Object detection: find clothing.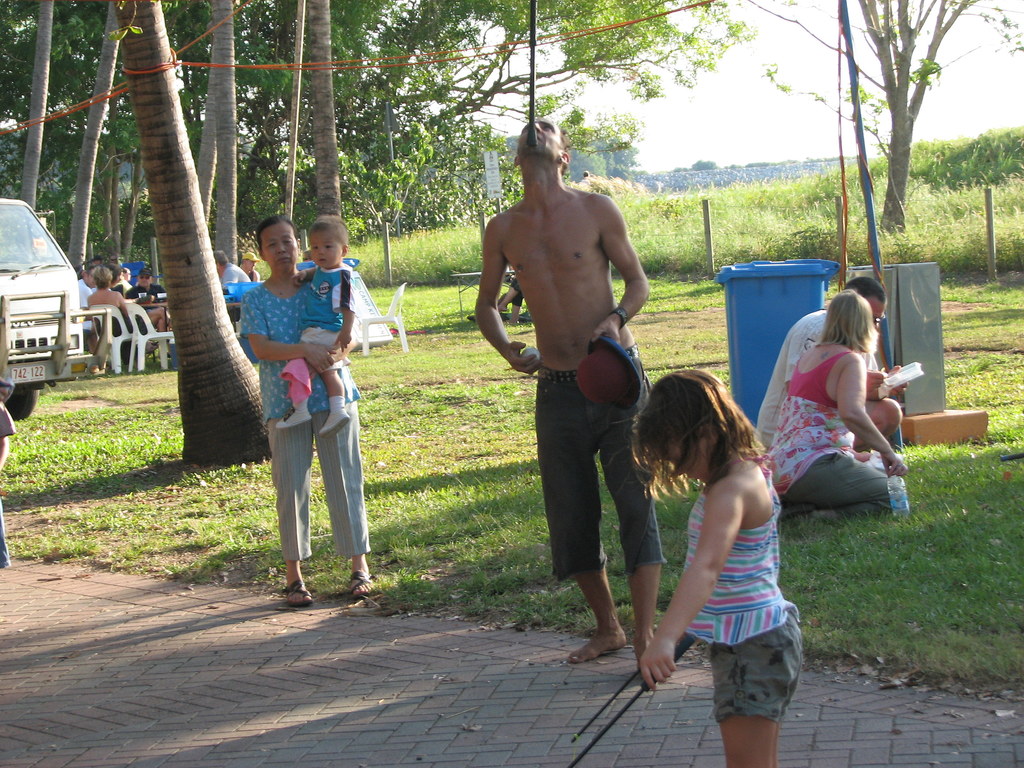
(left=685, top=460, right=809, bottom=724).
